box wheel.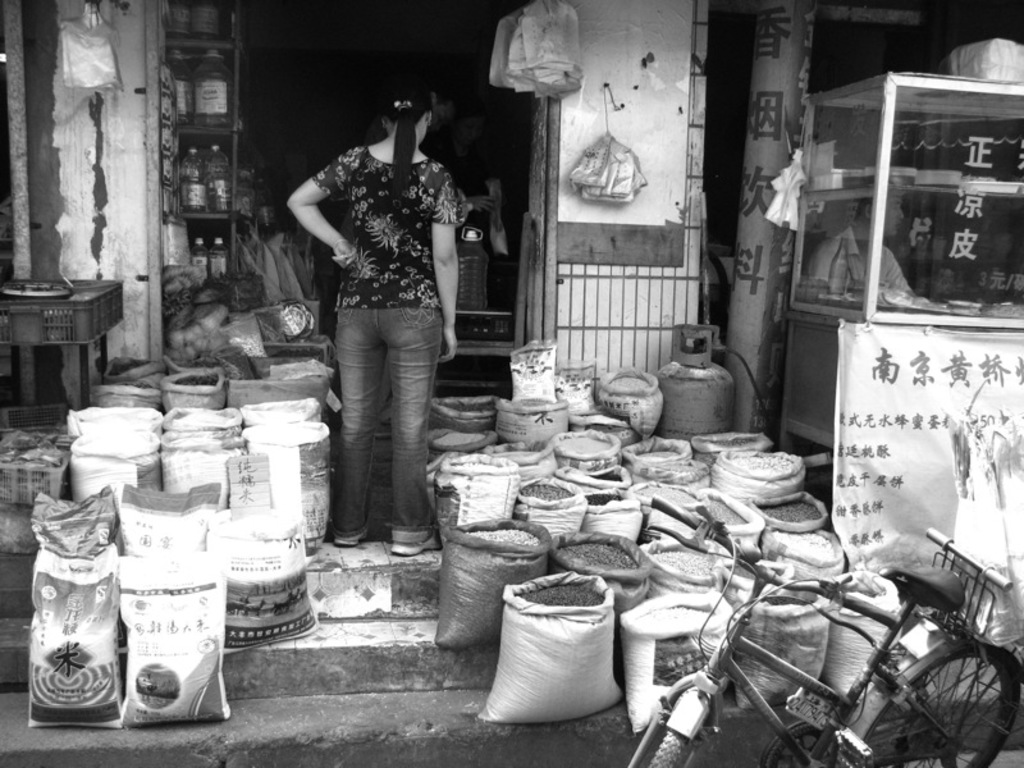
640/727/681/767.
